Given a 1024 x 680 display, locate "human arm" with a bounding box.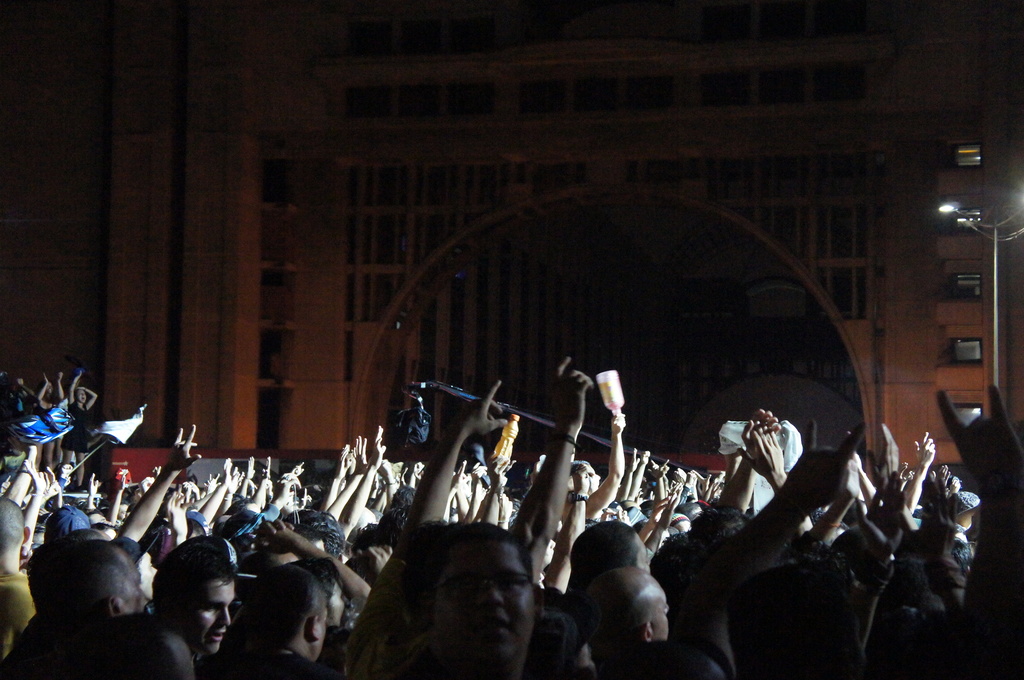
Located: <box>635,496,671,546</box>.
